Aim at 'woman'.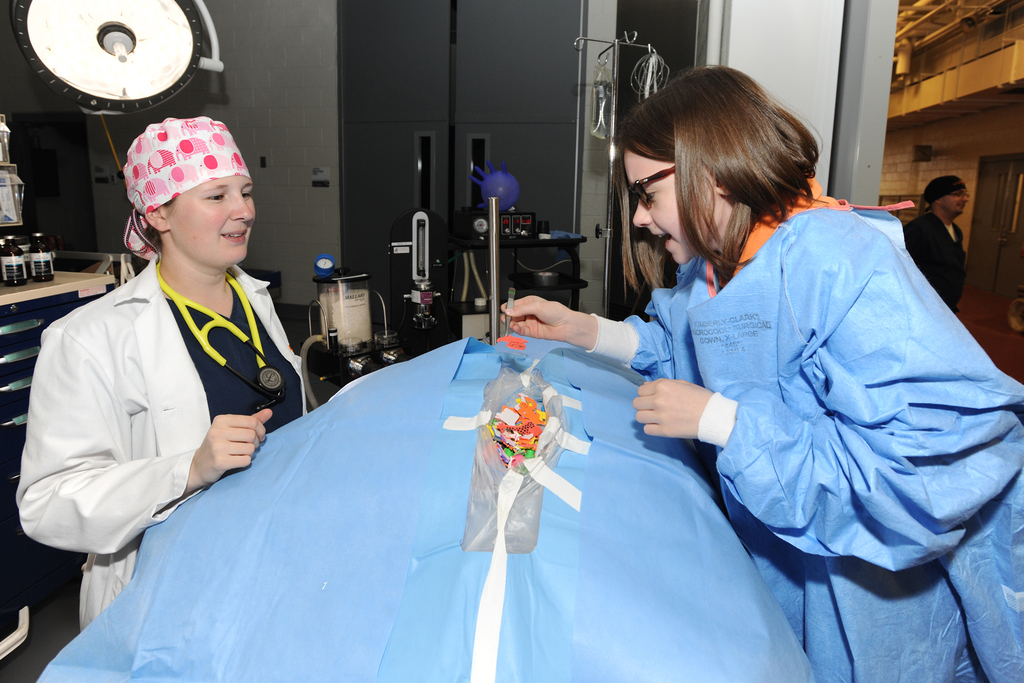
Aimed at locate(499, 64, 1023, 682).
